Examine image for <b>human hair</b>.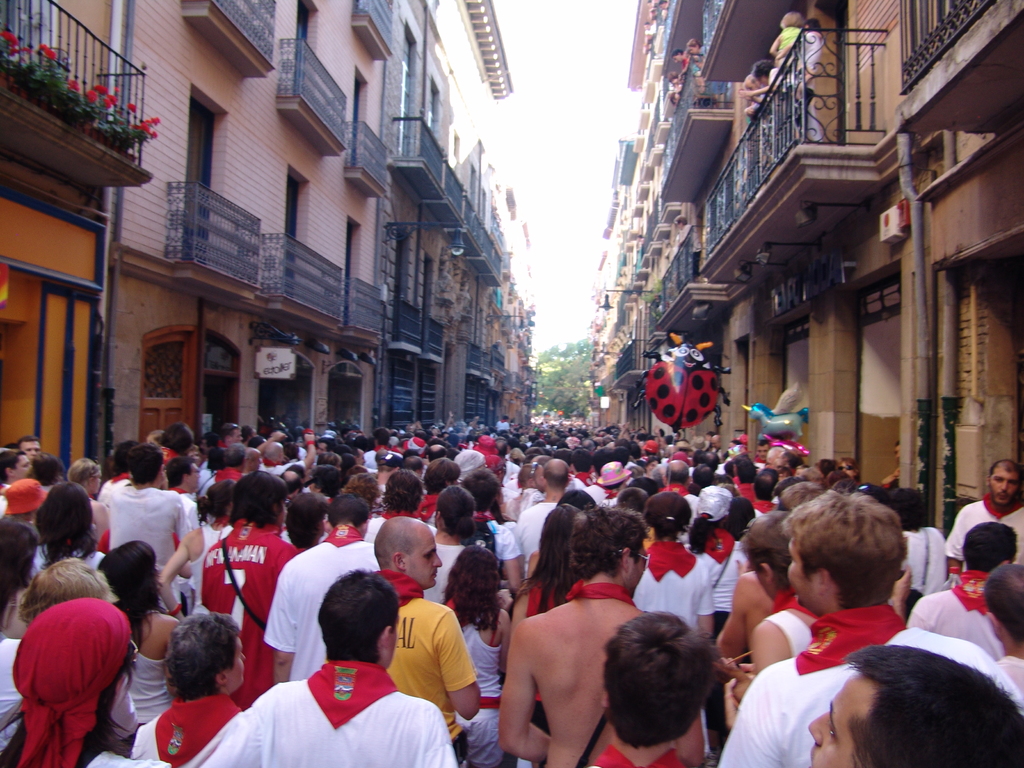
Examination result: {"left": 308, "top": 465, "right": 340, "bottom": 495}.
